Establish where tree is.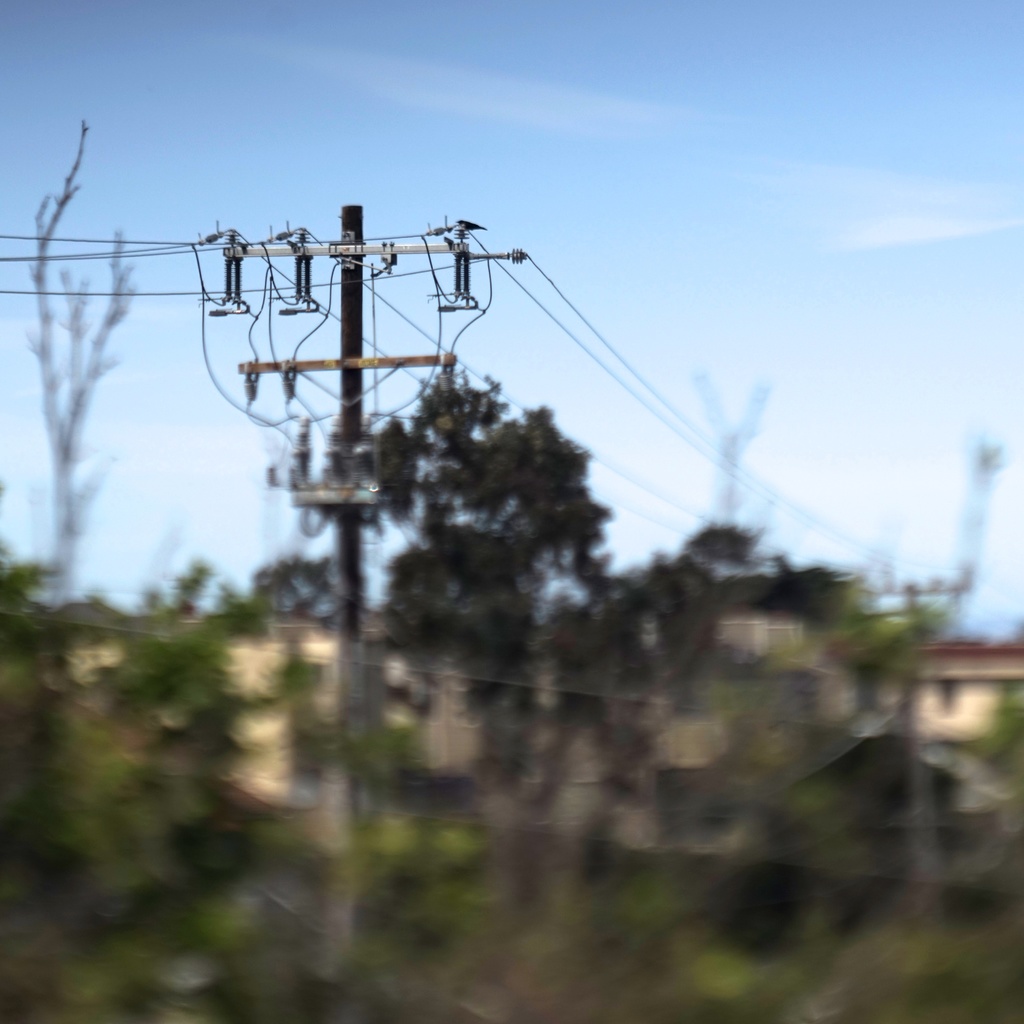
Established at <region>512, 517, 956, 884</region>.
